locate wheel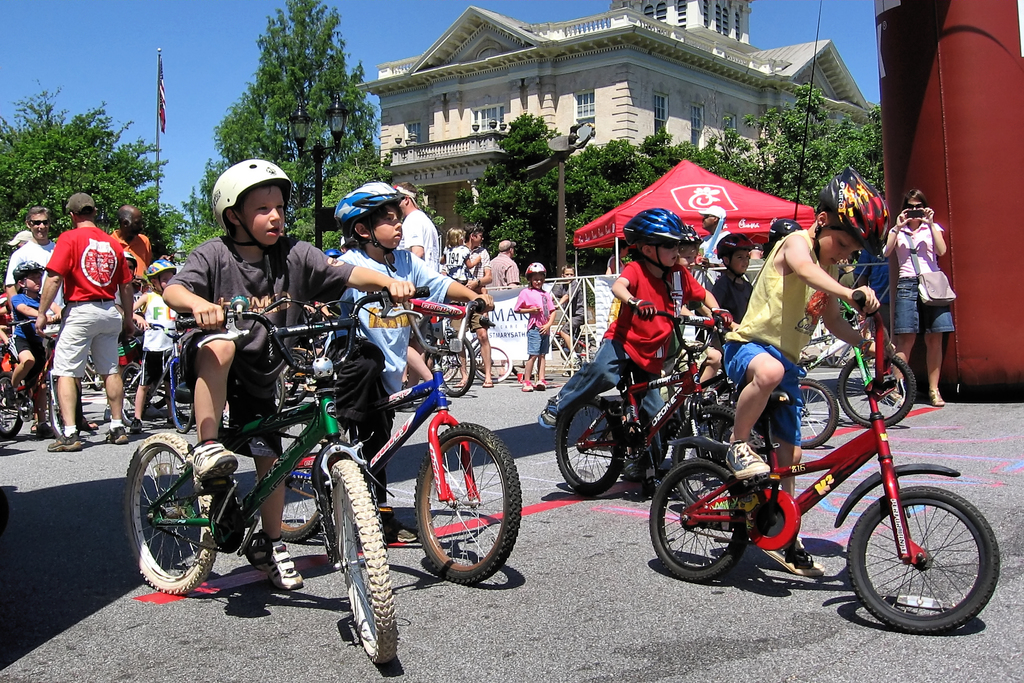
box=[473, 345, 512, 384]
